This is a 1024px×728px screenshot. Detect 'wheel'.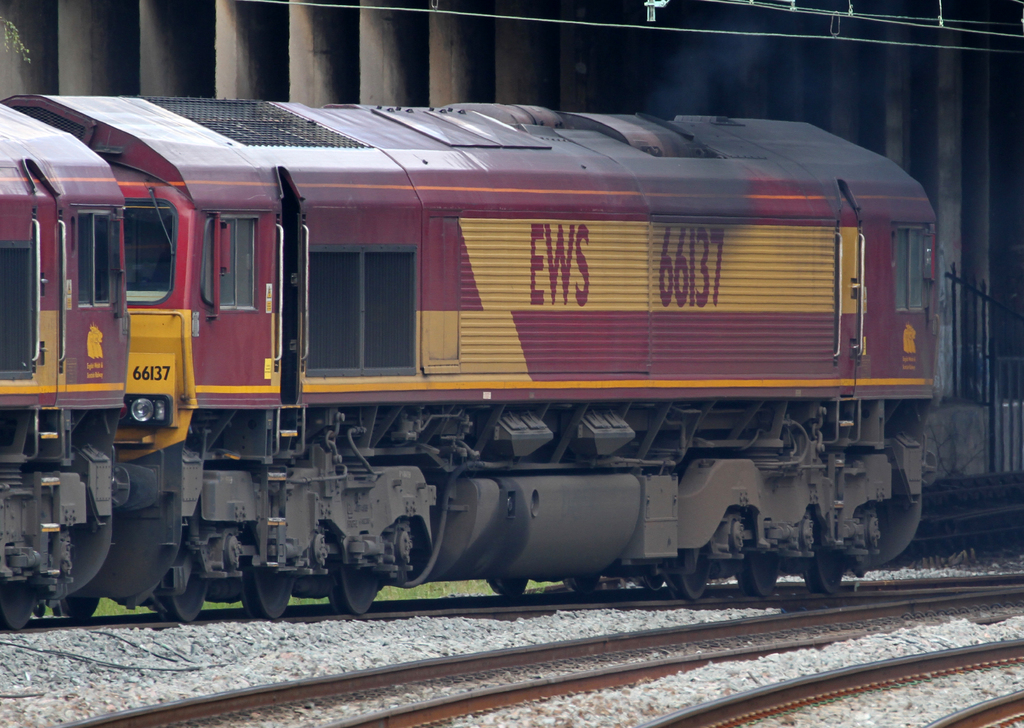
x1=641 y1=577 x2=667 y2=590.
